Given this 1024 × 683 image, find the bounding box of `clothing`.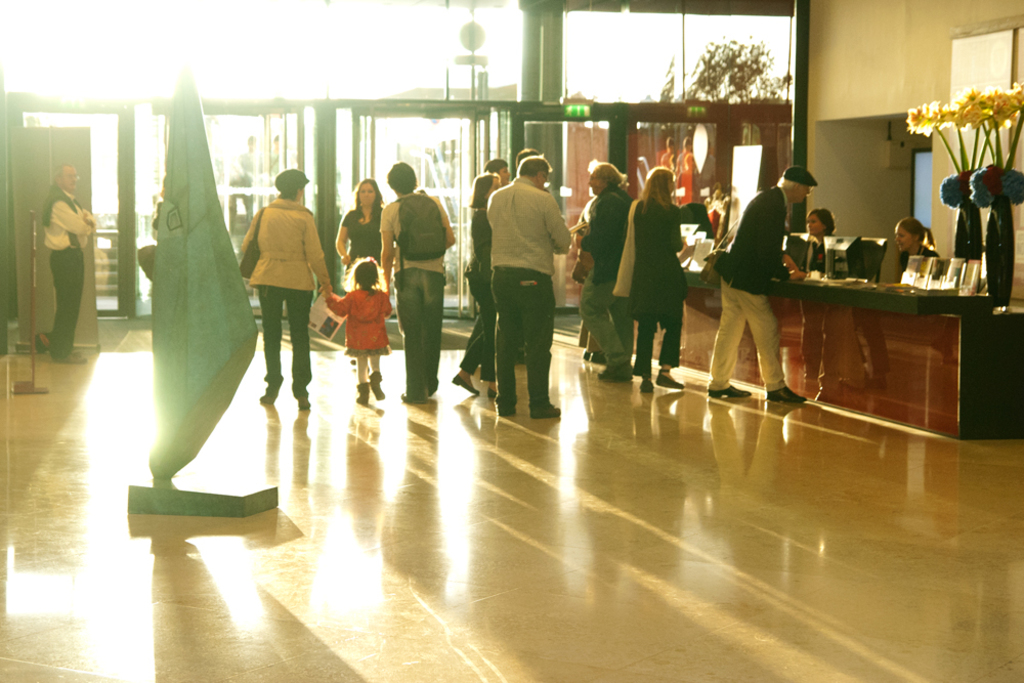
[344, 208, 382, 331].
